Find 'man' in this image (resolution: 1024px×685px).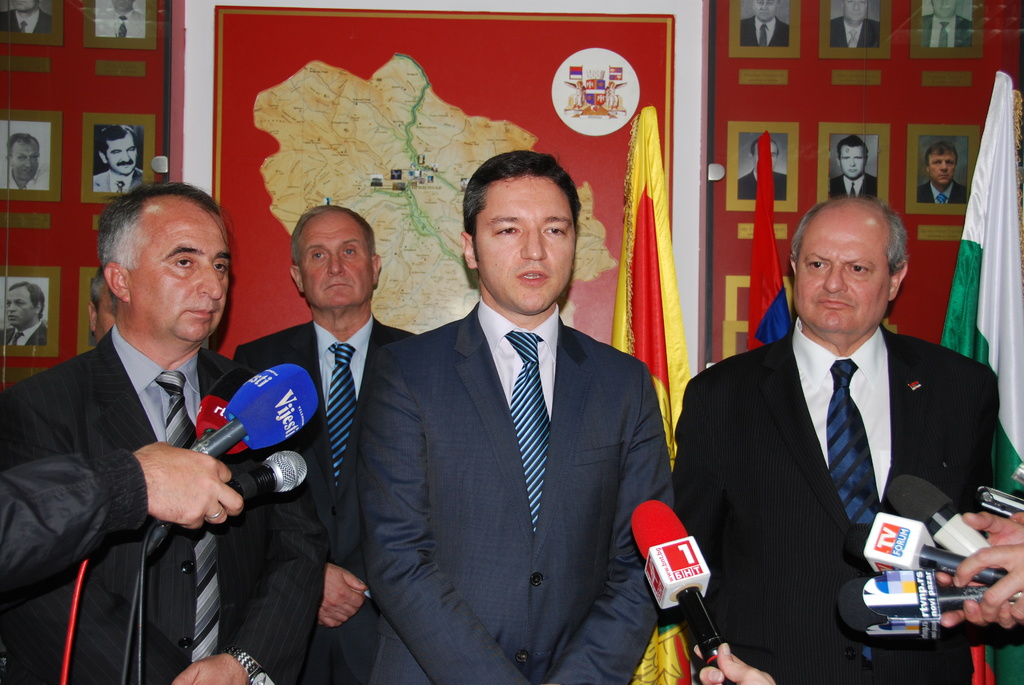
<bbox>0, 0, 50, 36</bbox>.
